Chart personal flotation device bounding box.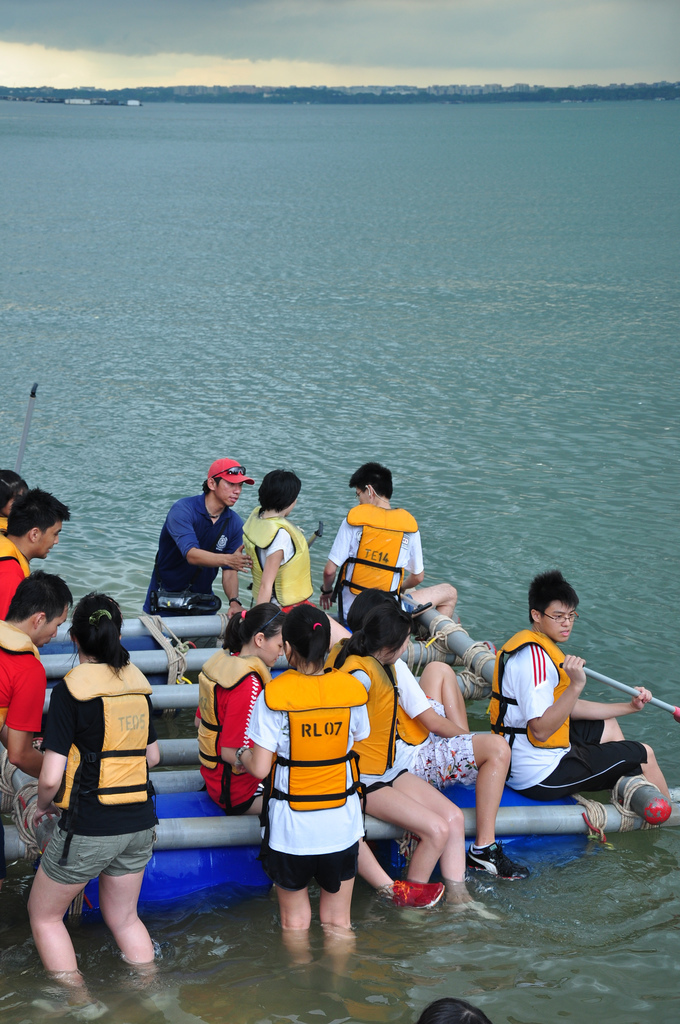
Charted: crop(199, 645, 272, 808).
